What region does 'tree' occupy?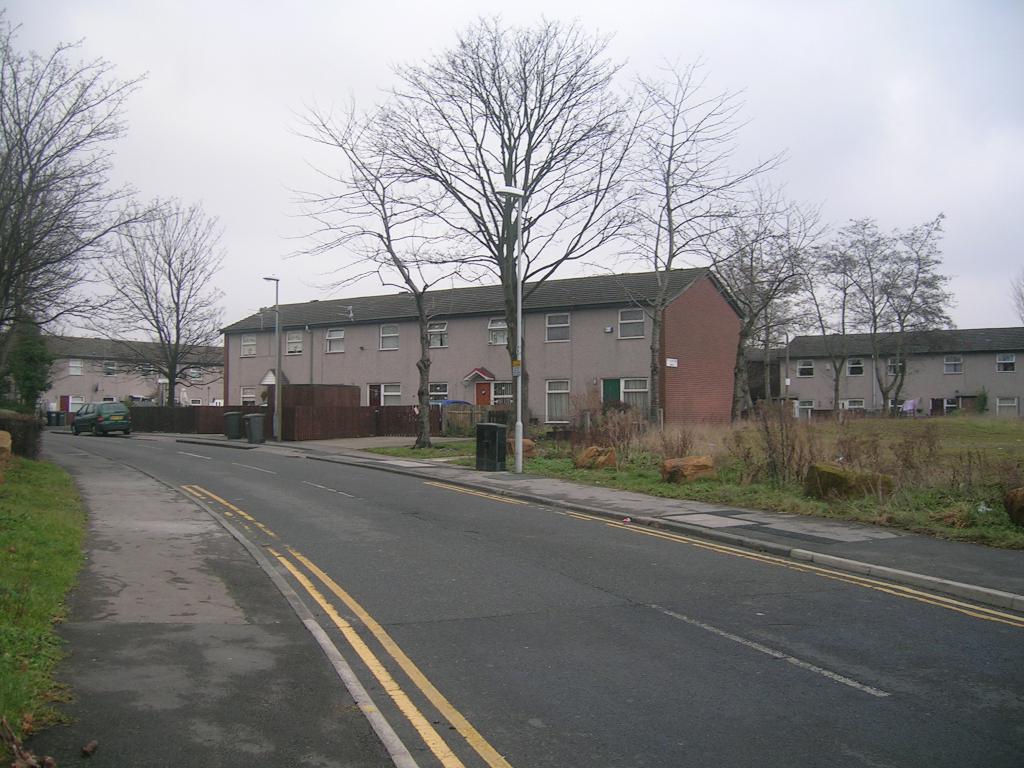
region(0, 15, 193, 470).
